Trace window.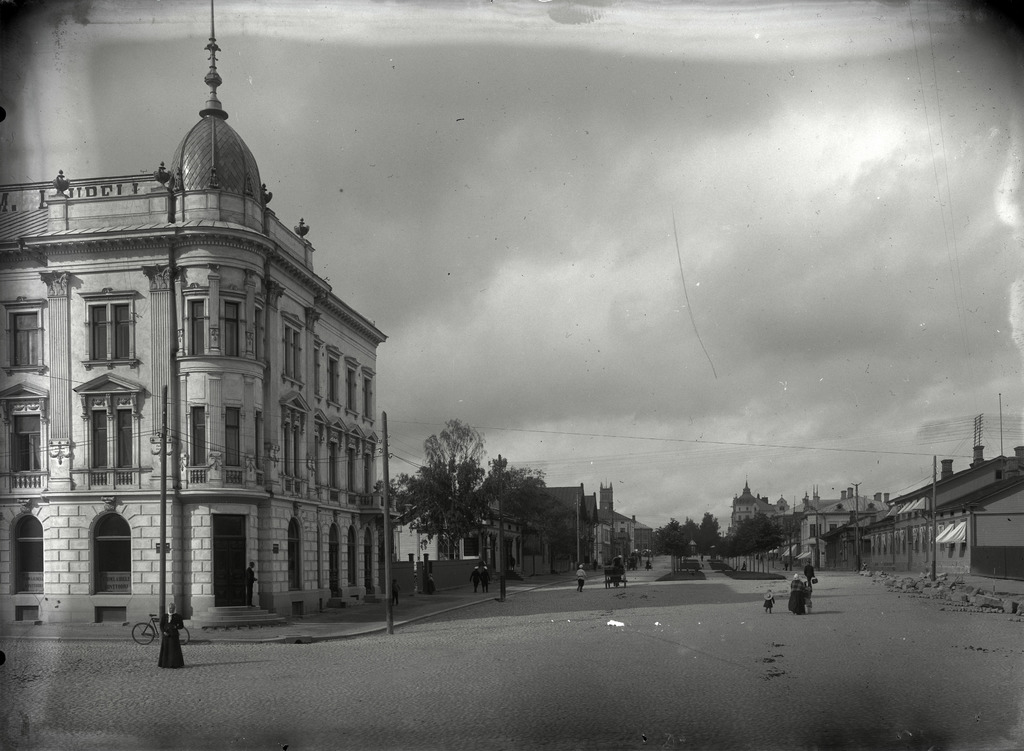
Traced to 78:286:141:365.
